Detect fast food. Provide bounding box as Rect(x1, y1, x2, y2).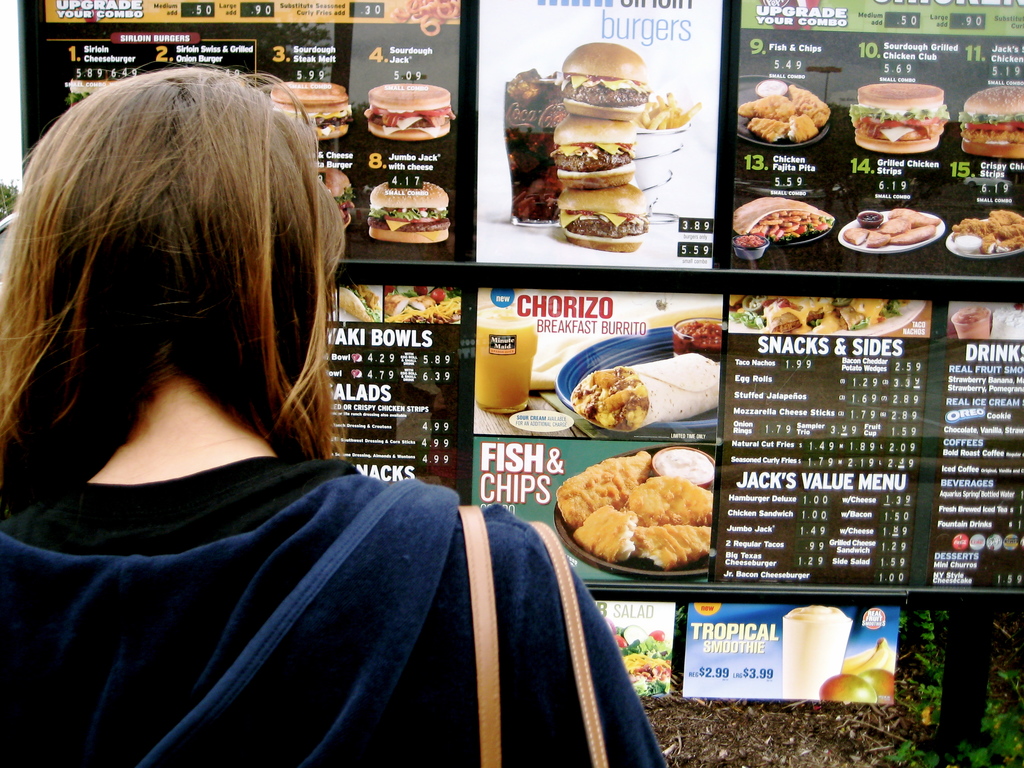
Rect(727, 94, 799, 116).
